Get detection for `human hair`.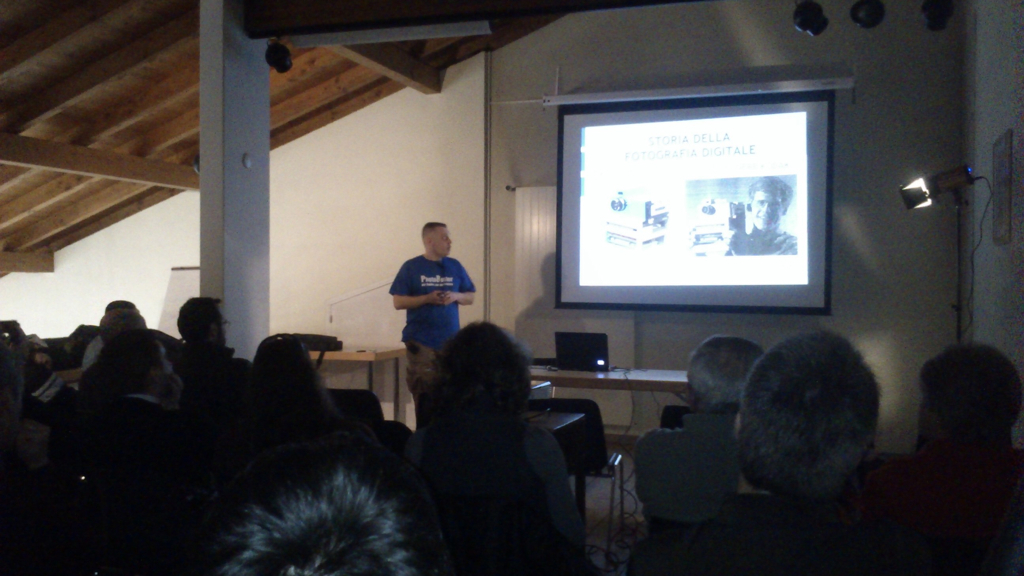
Detection: (left=245, top=336, right=336, bottom=425).
